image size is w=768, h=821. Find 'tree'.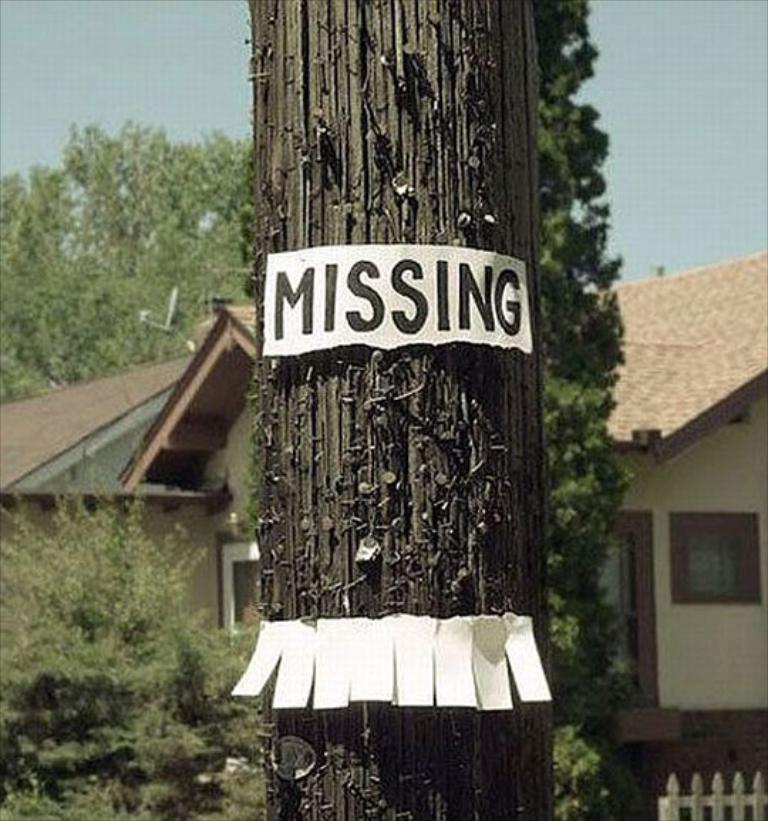
BBox(538, 0, 633, 820).
